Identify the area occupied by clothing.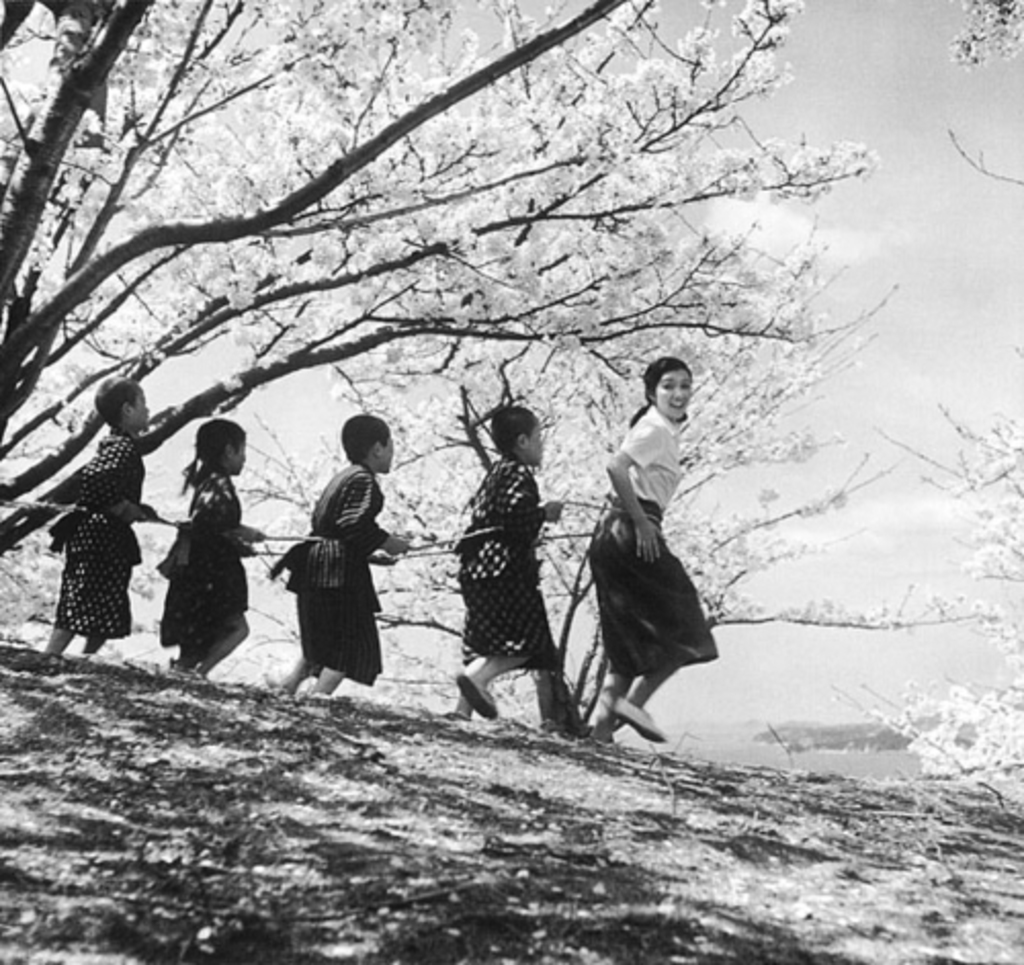
Area: (left=588, top=406, right=717, bottom=678).
